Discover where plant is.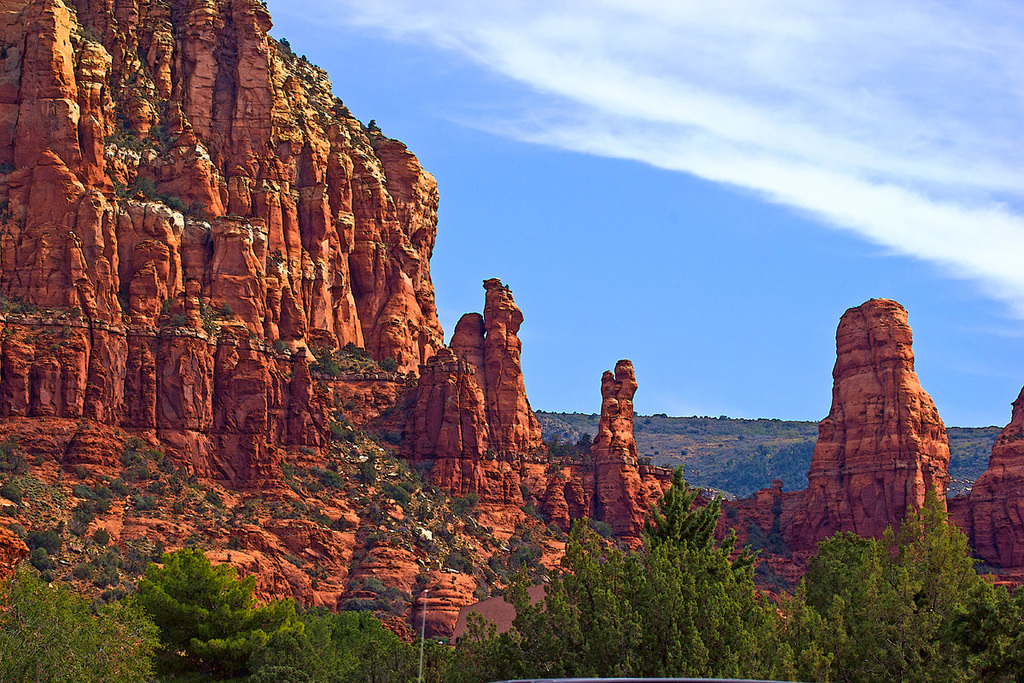
Discovered at {"left": 315, "top": 352, "right": 346, "bottom": 380}.
